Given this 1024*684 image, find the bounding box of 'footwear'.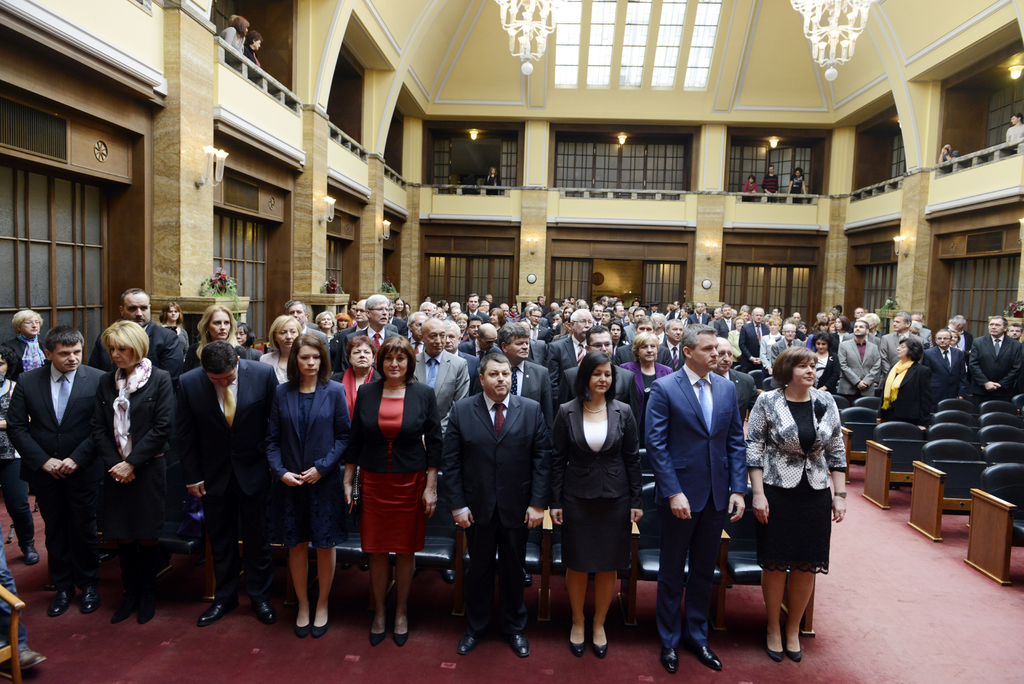
left=198, top=595, right=238, bottom=627.
